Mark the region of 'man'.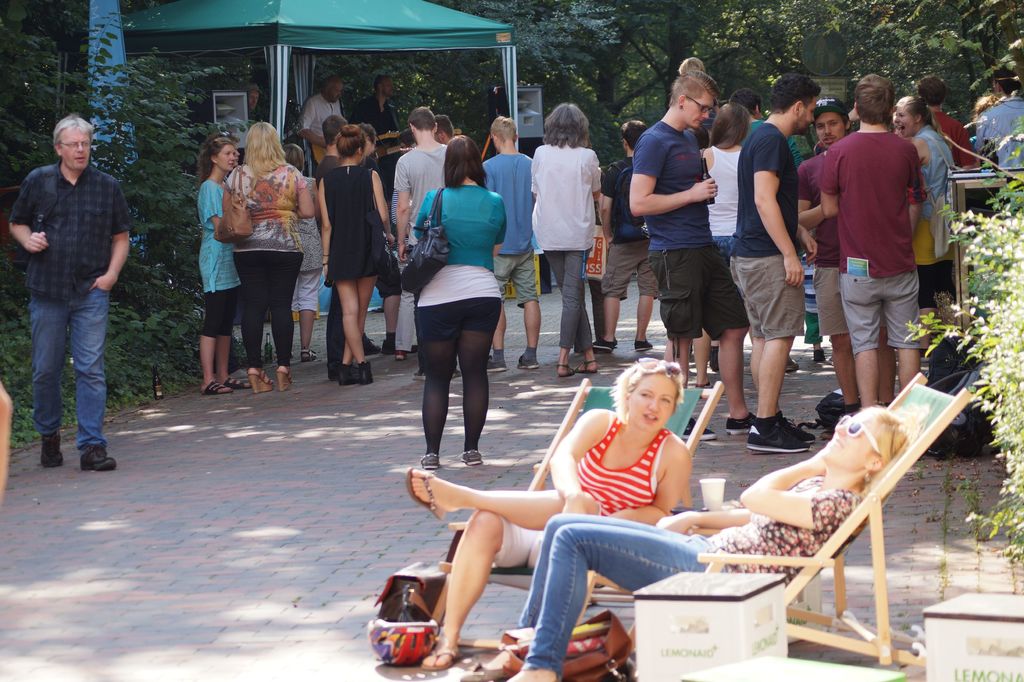
Region: x1=735, y1=78, x2=817, y2=466.
